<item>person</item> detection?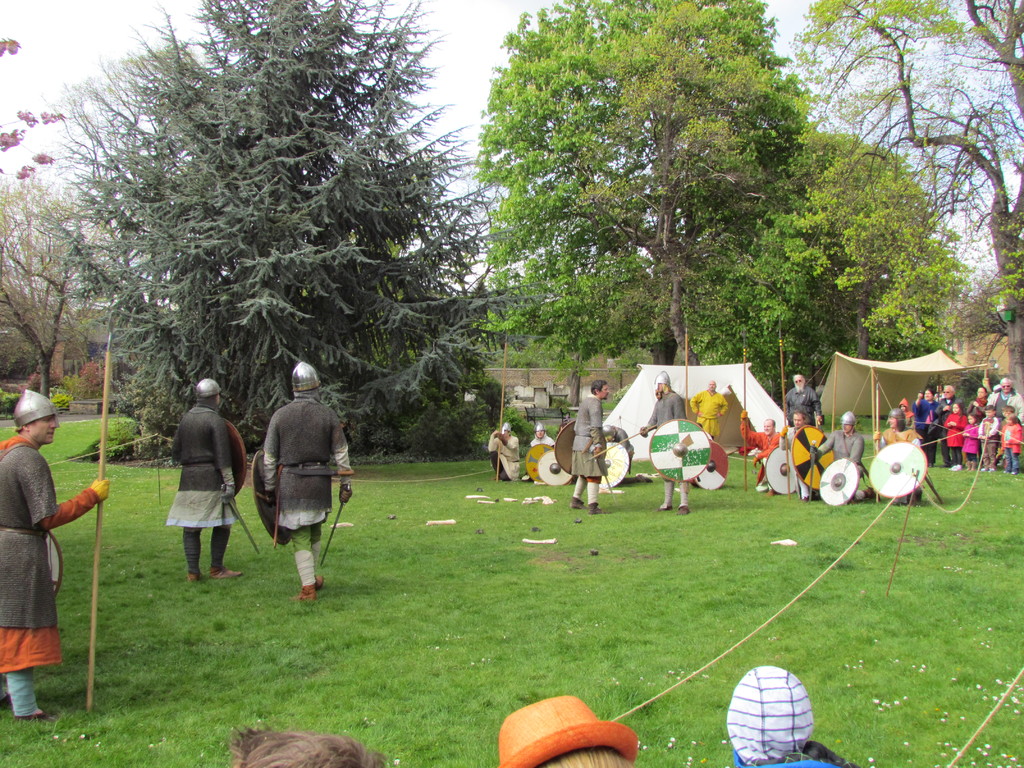
left=868, top=410, right=927, bottom=498
